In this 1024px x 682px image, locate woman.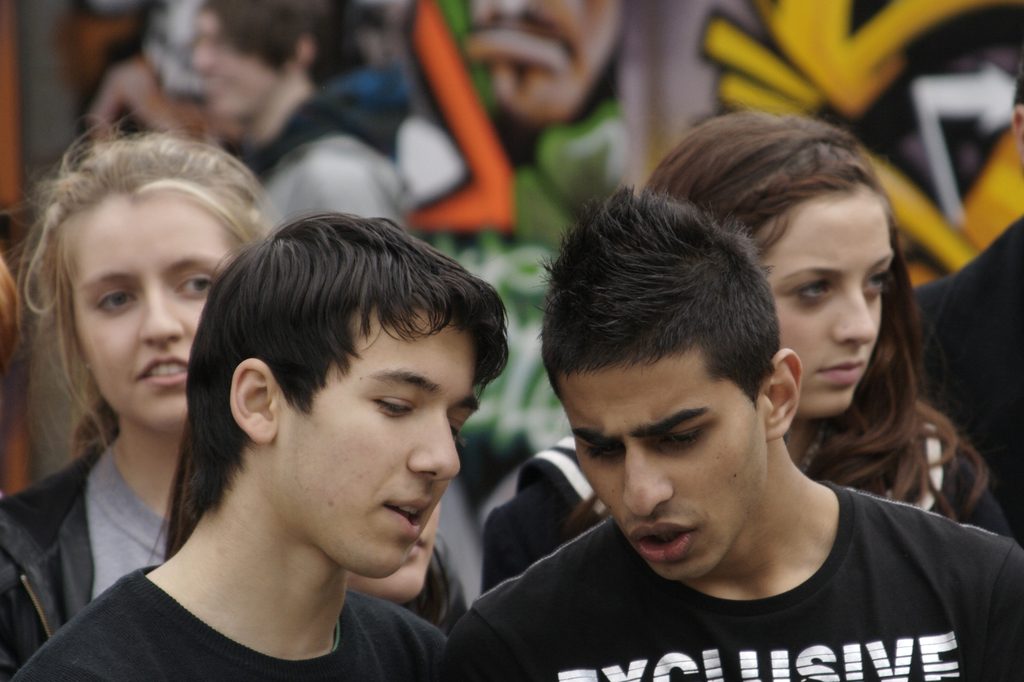
Bounding box: [483, 109, 1023, 609].
